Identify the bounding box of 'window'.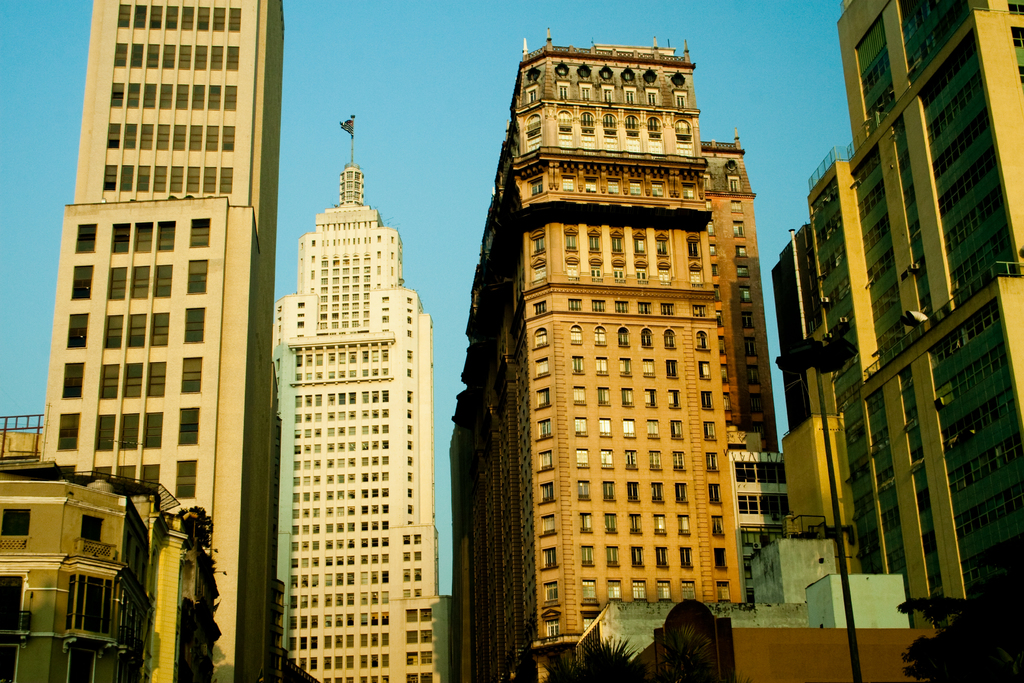
<bbox>579, 514, 594, 532</bbox>.
